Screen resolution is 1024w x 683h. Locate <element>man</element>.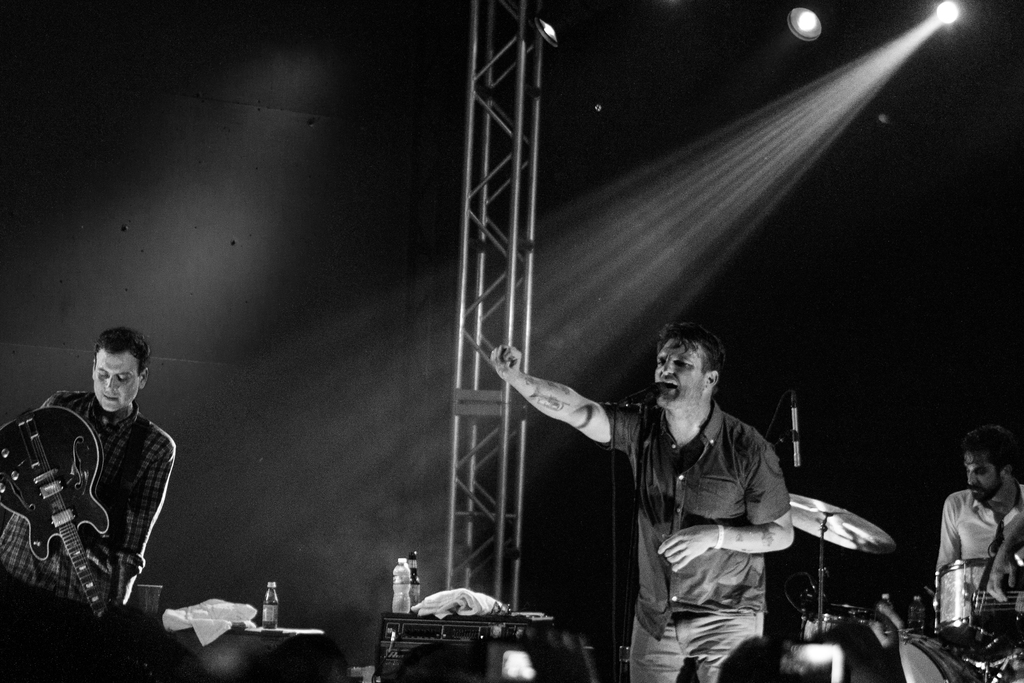
bbox=[27, 315, 200, 645].
